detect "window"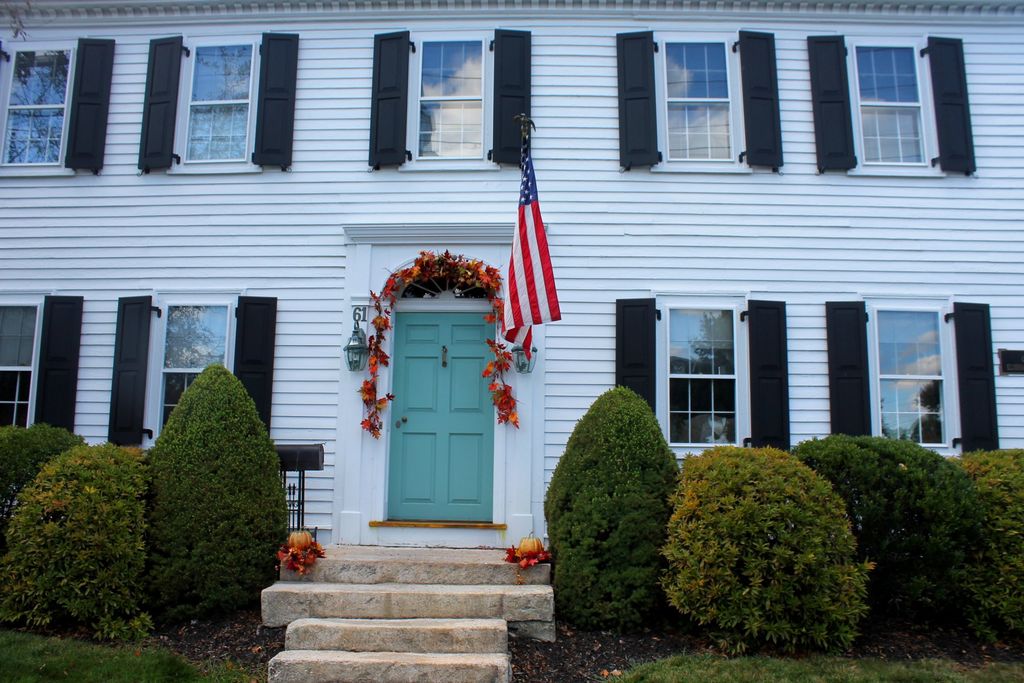
bbox=[0, 35, 81, 175]
